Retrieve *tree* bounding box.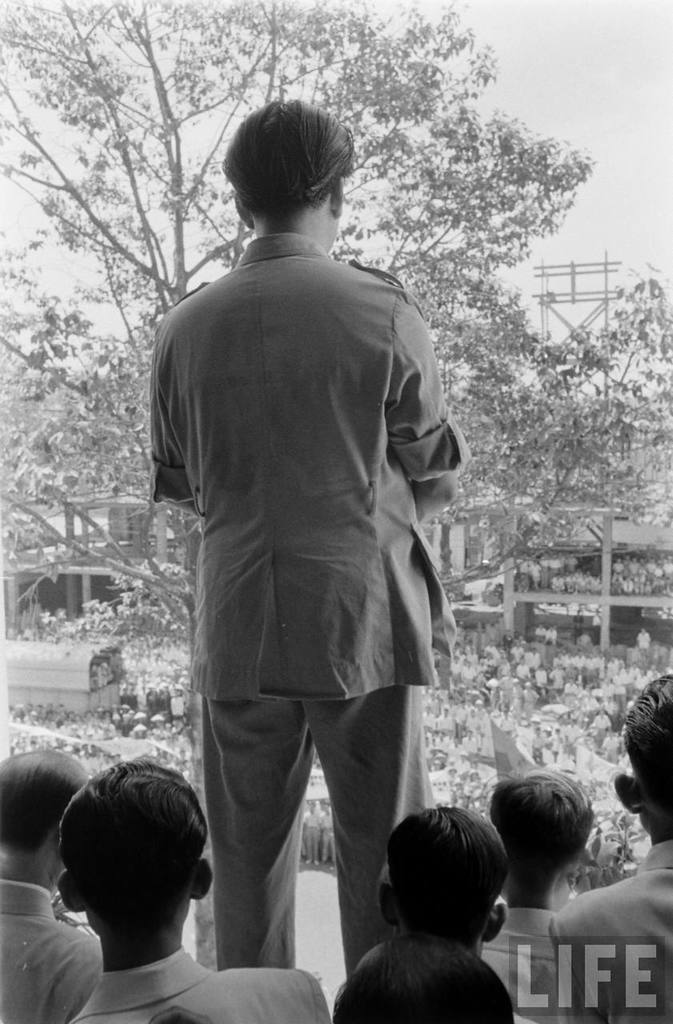
Bounding box: <bbox>0, 330, 213, 643</bbox>.
